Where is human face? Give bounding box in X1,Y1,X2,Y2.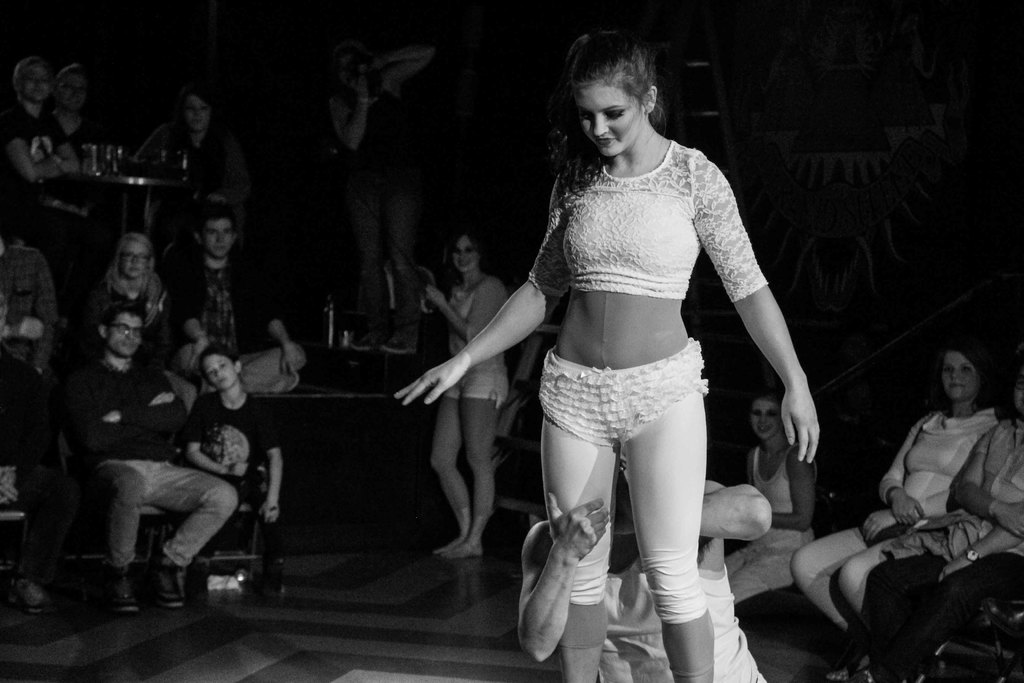
580,84,641,155.
